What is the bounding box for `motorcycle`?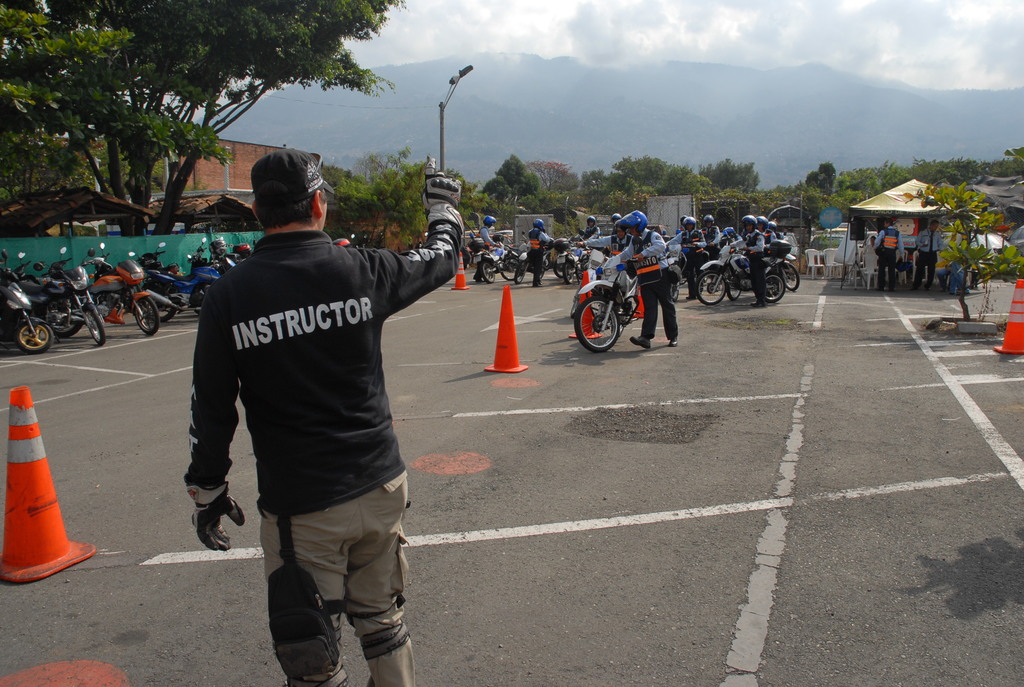
(136, 265, 223, 328).
